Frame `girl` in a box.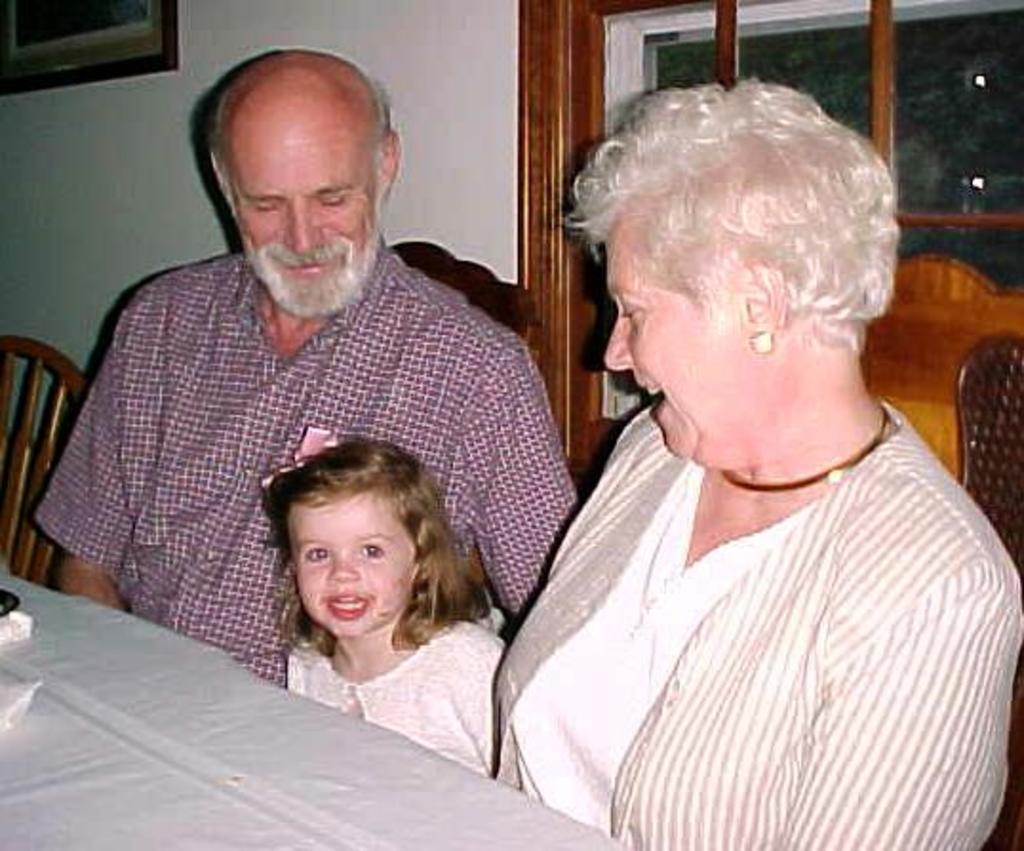
left=259, top=426, right=527, bottom=792.
